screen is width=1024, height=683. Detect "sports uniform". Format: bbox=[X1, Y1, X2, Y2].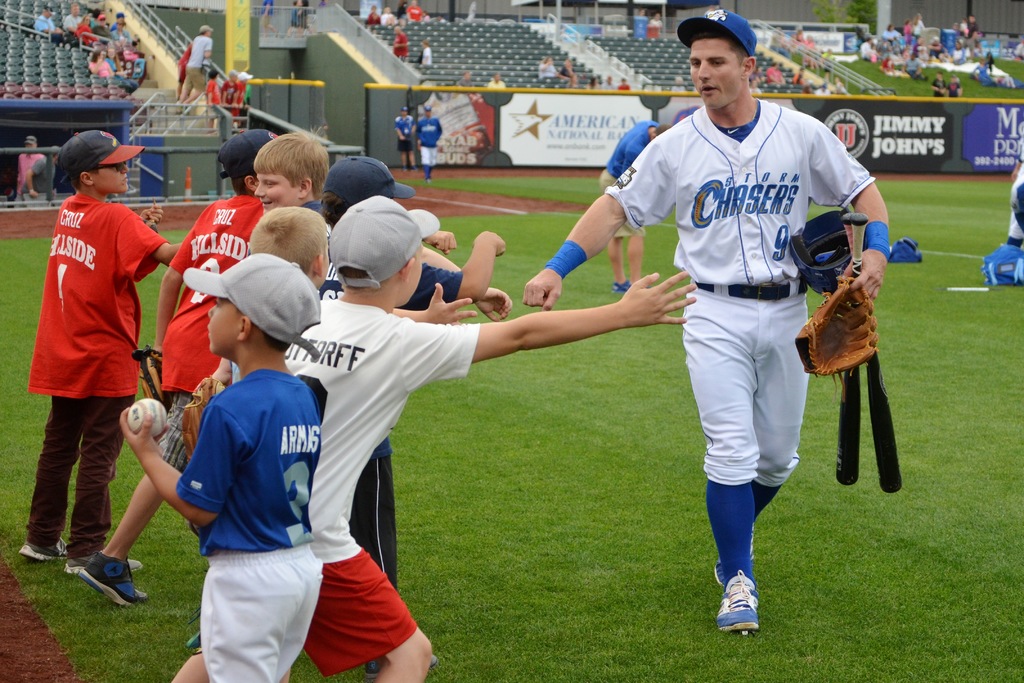
bbox=[237, 183, 496, 669].
